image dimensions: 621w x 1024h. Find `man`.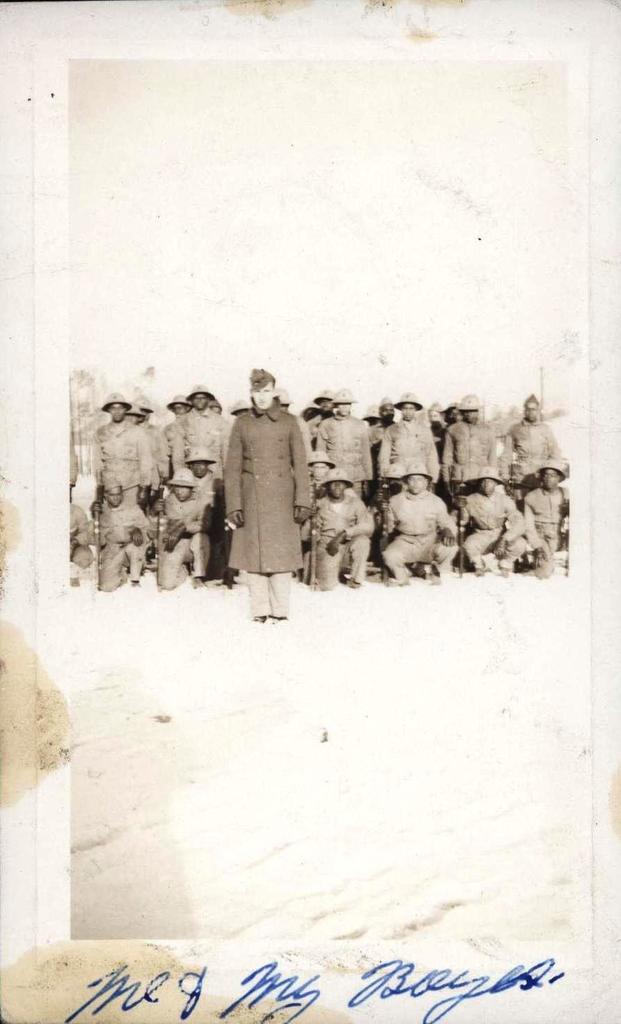
<box>448,463,519,581</box>.
